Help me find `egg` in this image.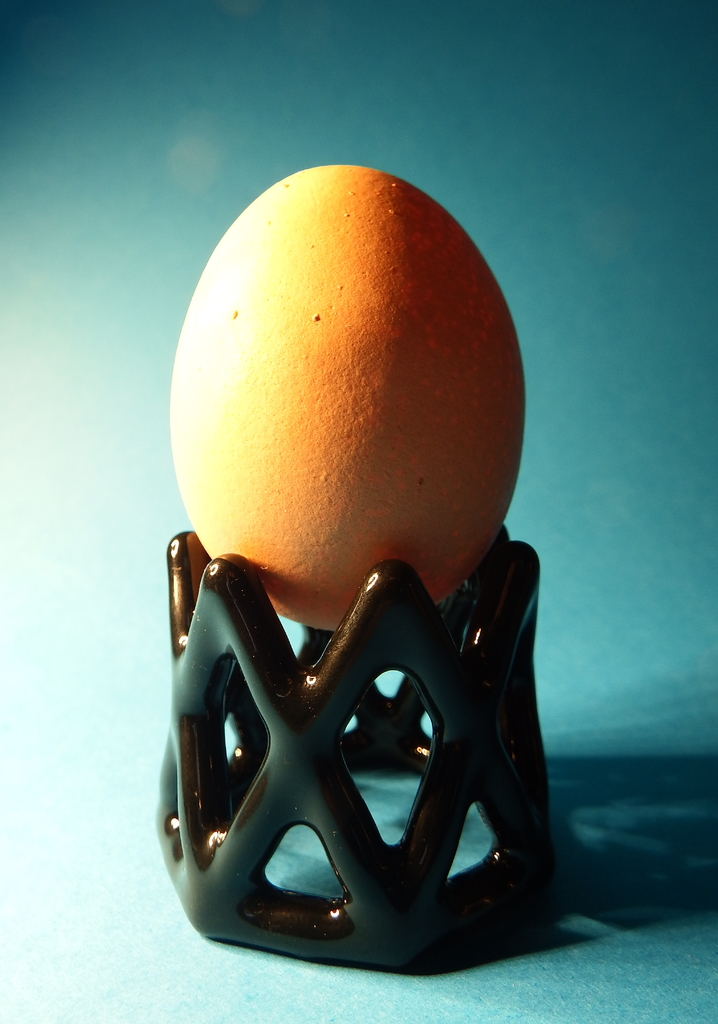
Found it: bbox(163, 161, 530, 634).
